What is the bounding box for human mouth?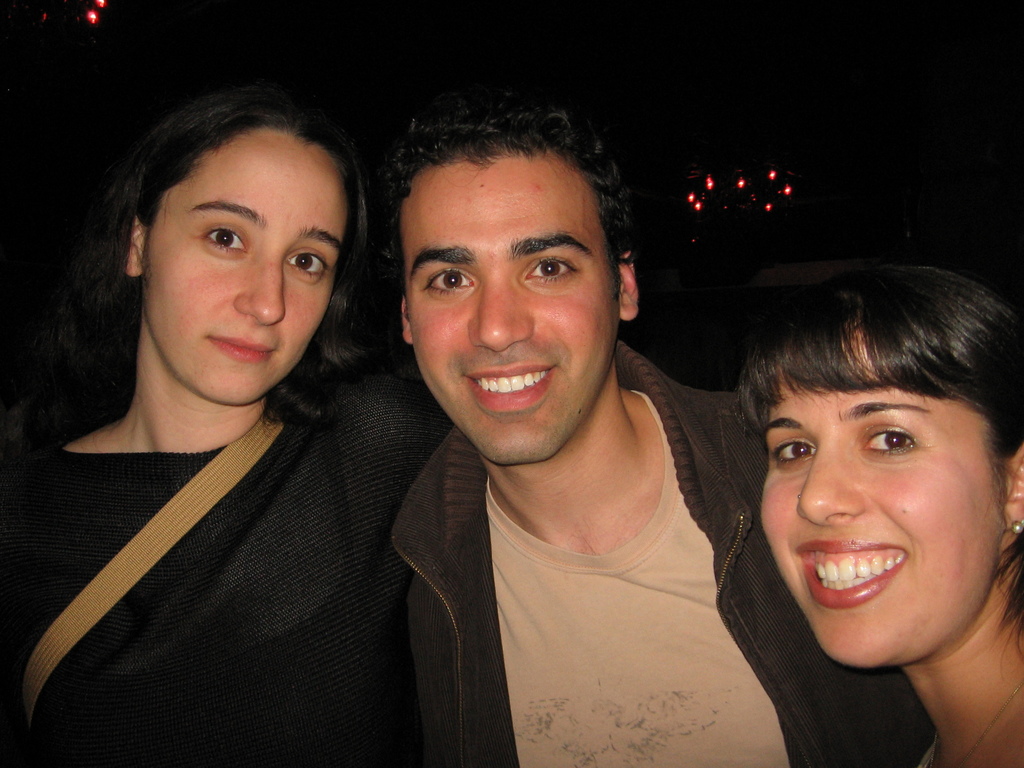
205/332/275/366.
